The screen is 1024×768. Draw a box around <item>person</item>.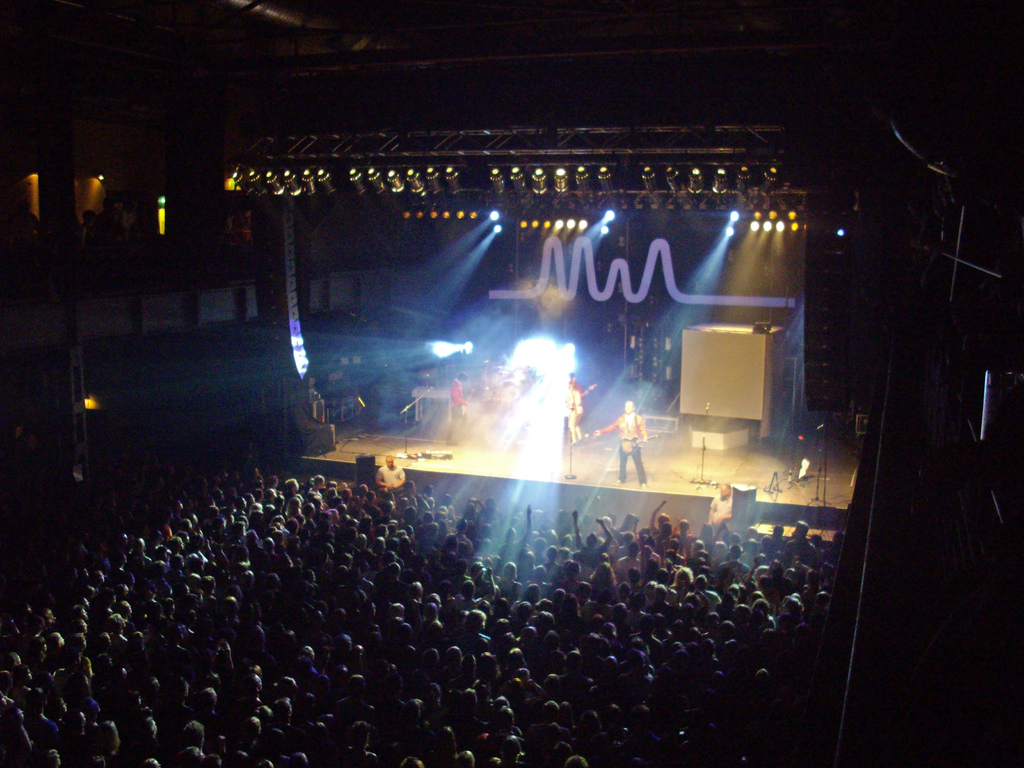
[371,455,407,491].
